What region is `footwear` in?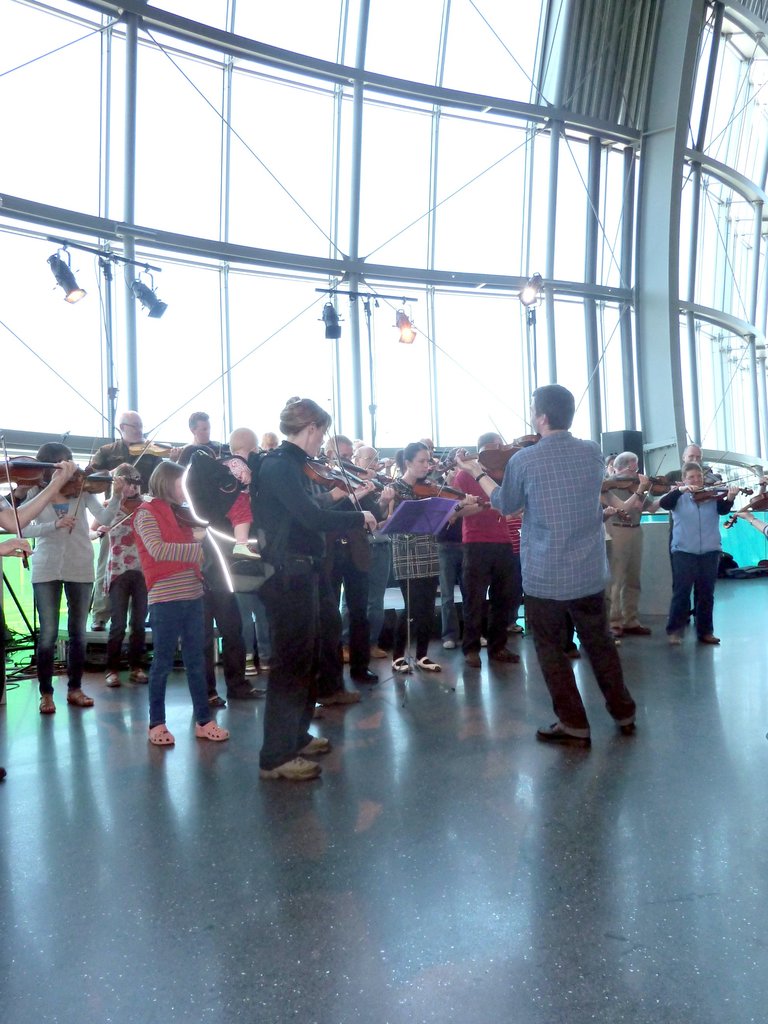
<bbox>38, 691, 58, 714</bbox>.
